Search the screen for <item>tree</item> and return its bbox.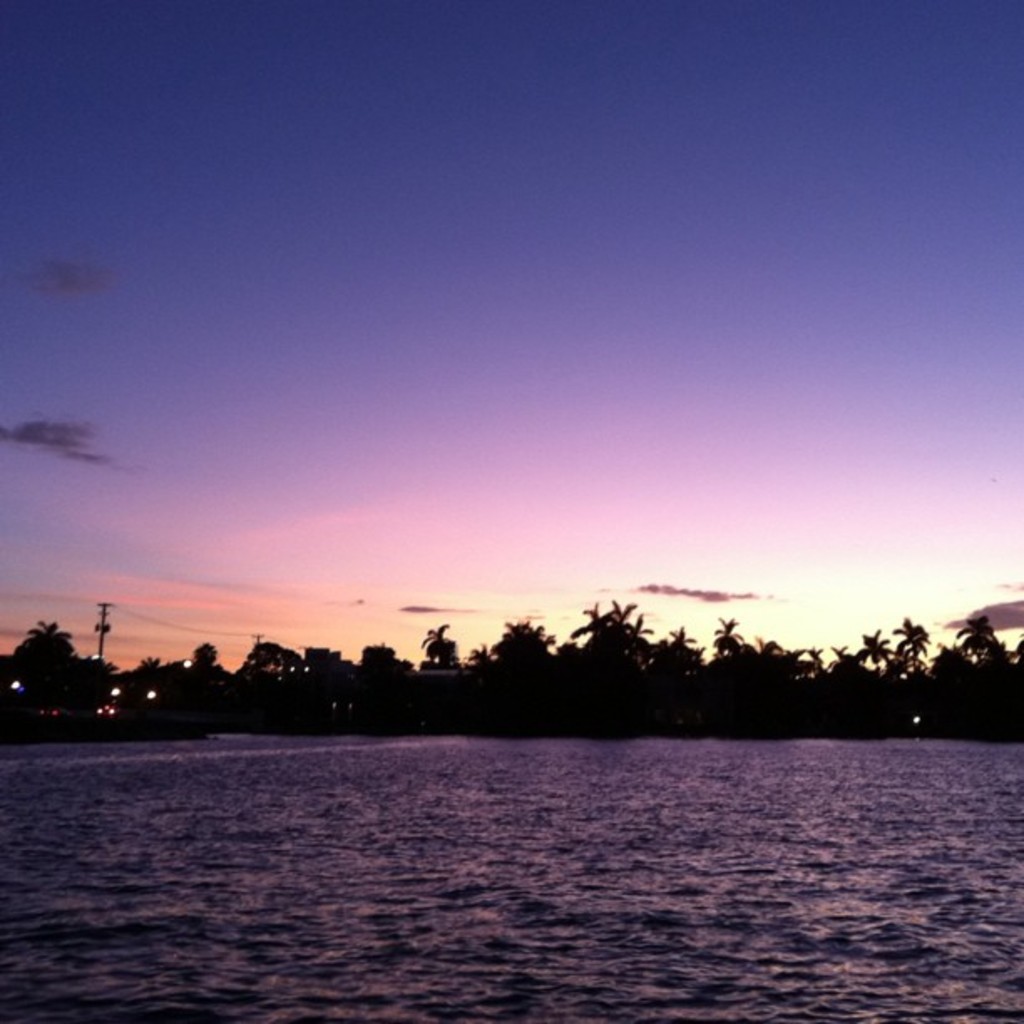
Found: {"x1": 713, "y1": 611, "x2": 740, "y2": 664}.
